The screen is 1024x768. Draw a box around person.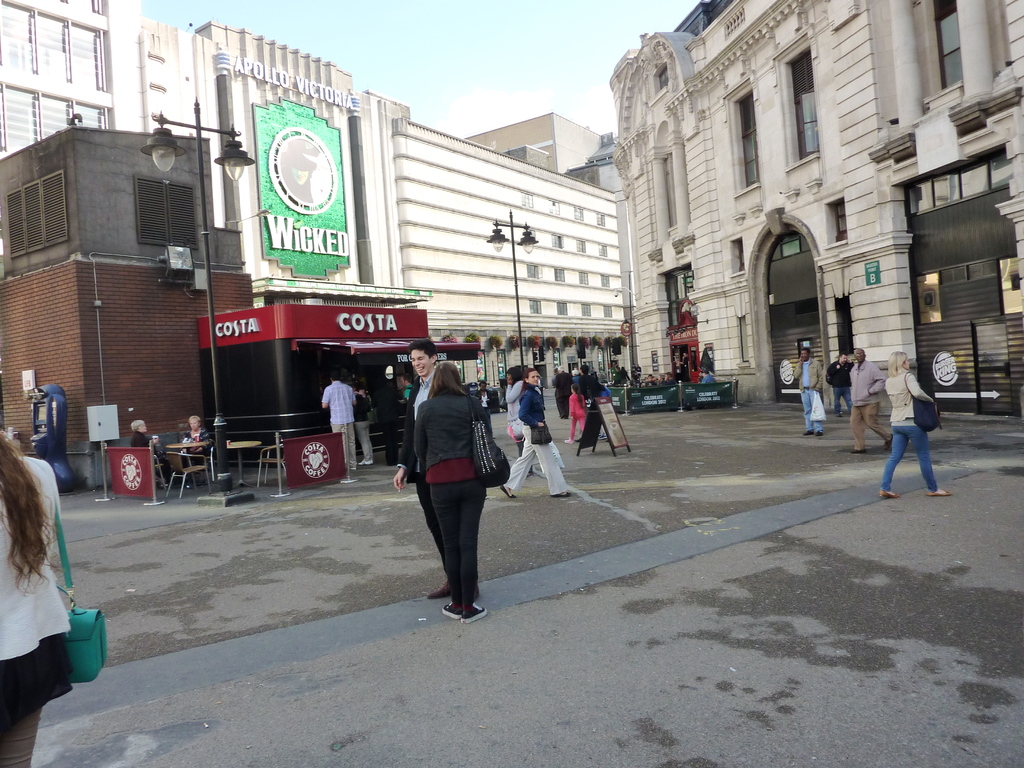
detection(790, 347, 822, 438).
